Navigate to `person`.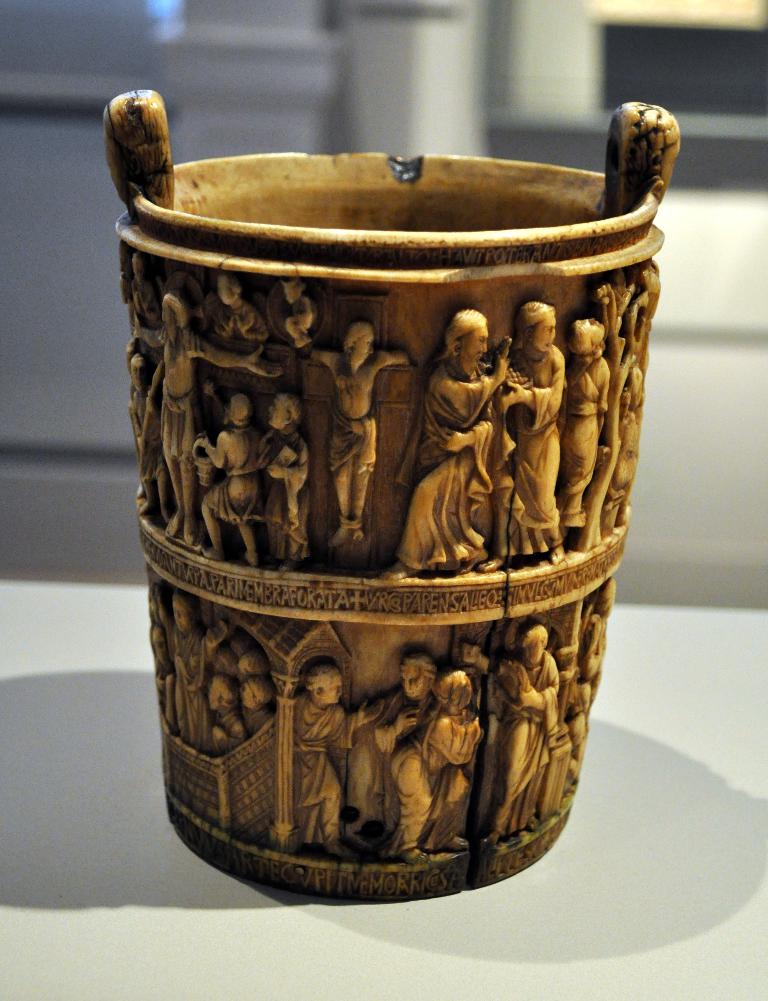
Navigation target: l=130, t=293, r=279, b=542.
